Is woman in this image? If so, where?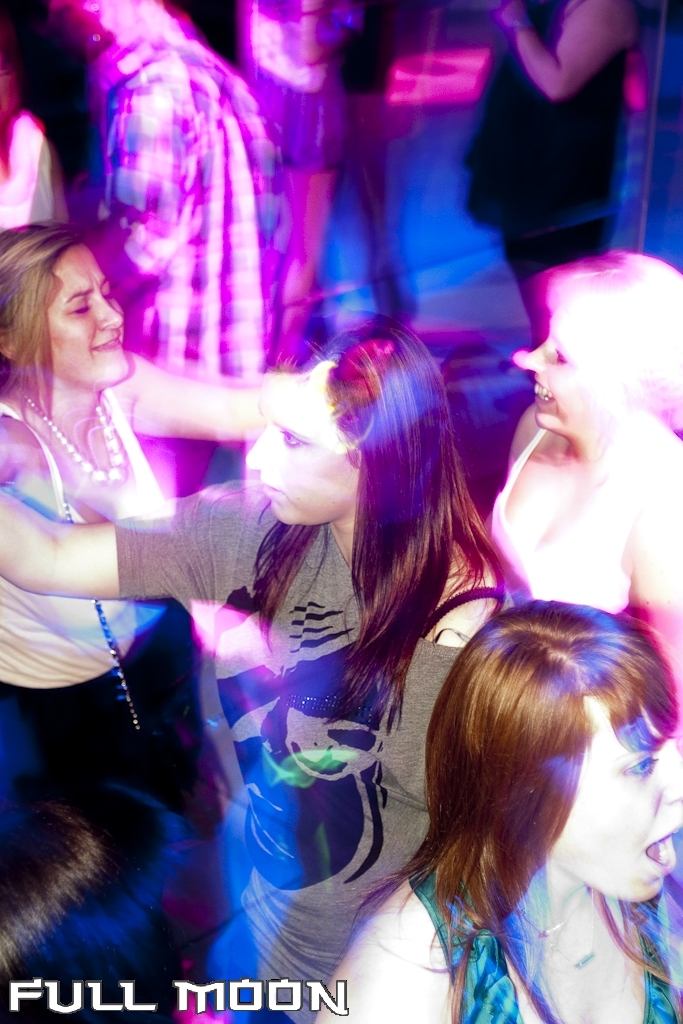
Yes, at locate(0, 298, 529, 1023).
